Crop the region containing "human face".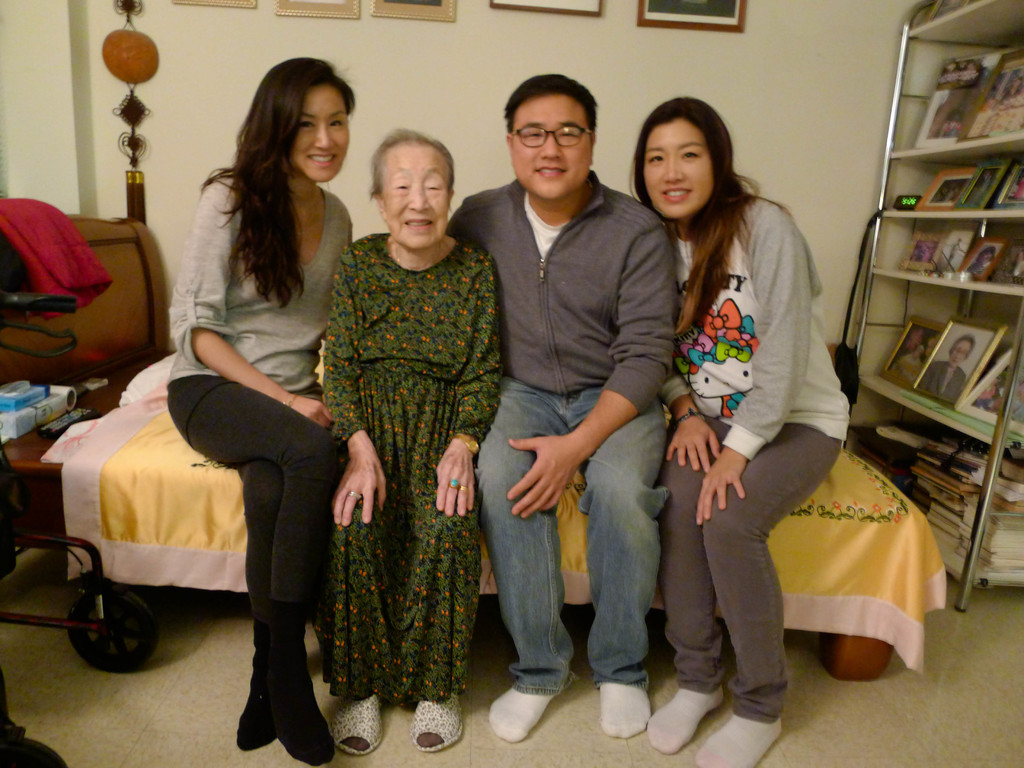
Crop region: box=[295, 87, 357, 185].
